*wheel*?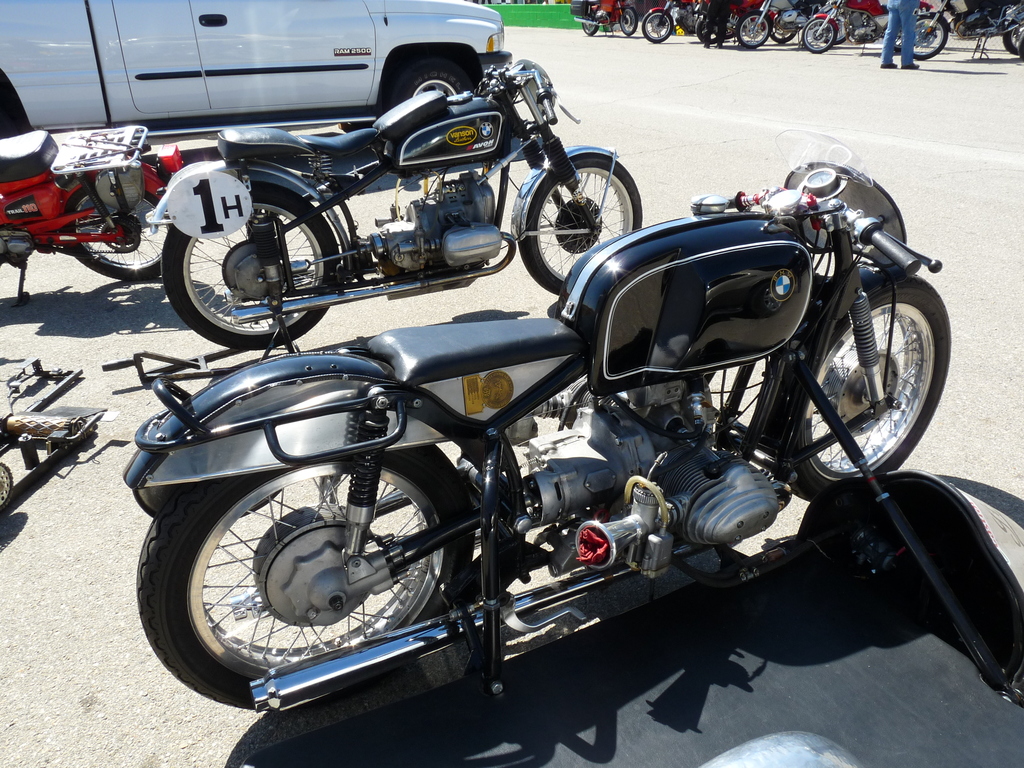
region(732, 10, 770, 51)
